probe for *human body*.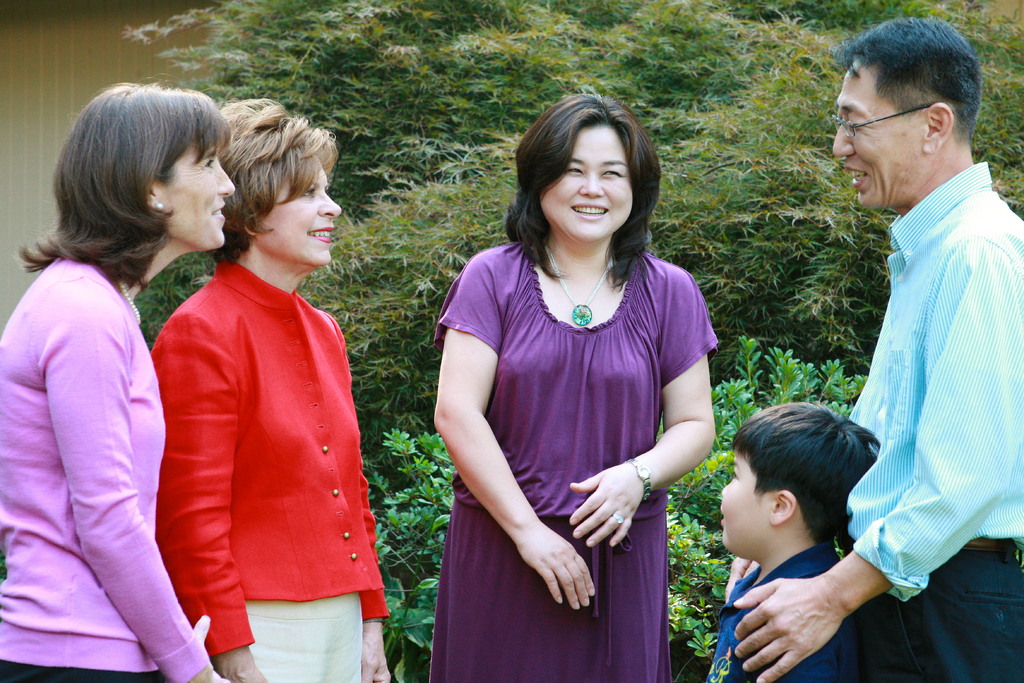
Probe result: [left=723, top=15, right=1023, bottom=682].
